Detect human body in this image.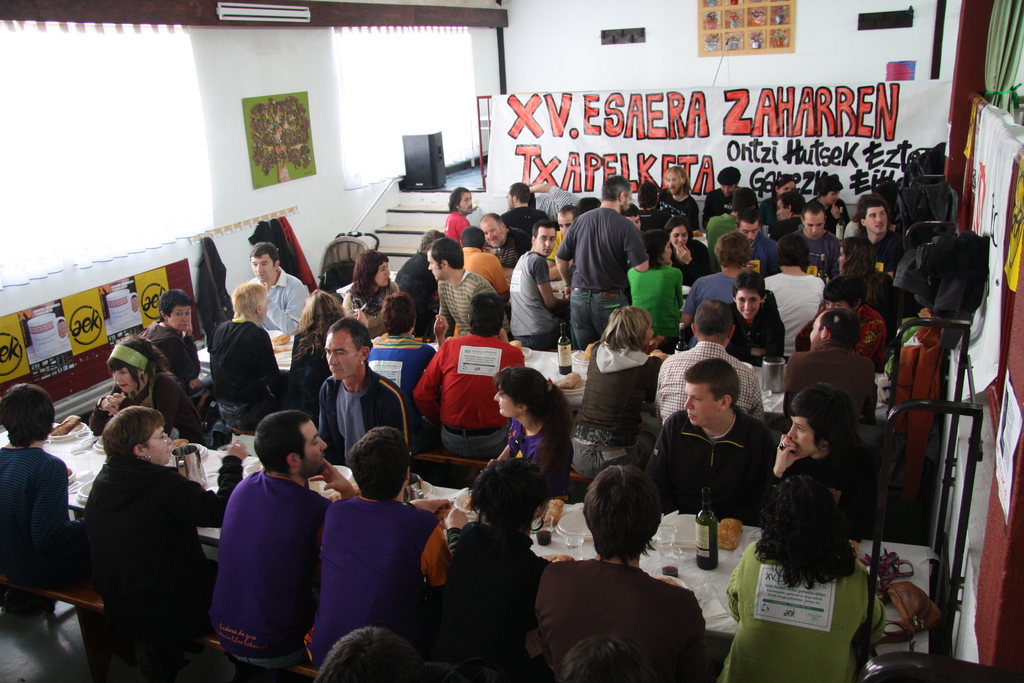
Detection: x1=568 y1=306 x2=653 y2=473.
